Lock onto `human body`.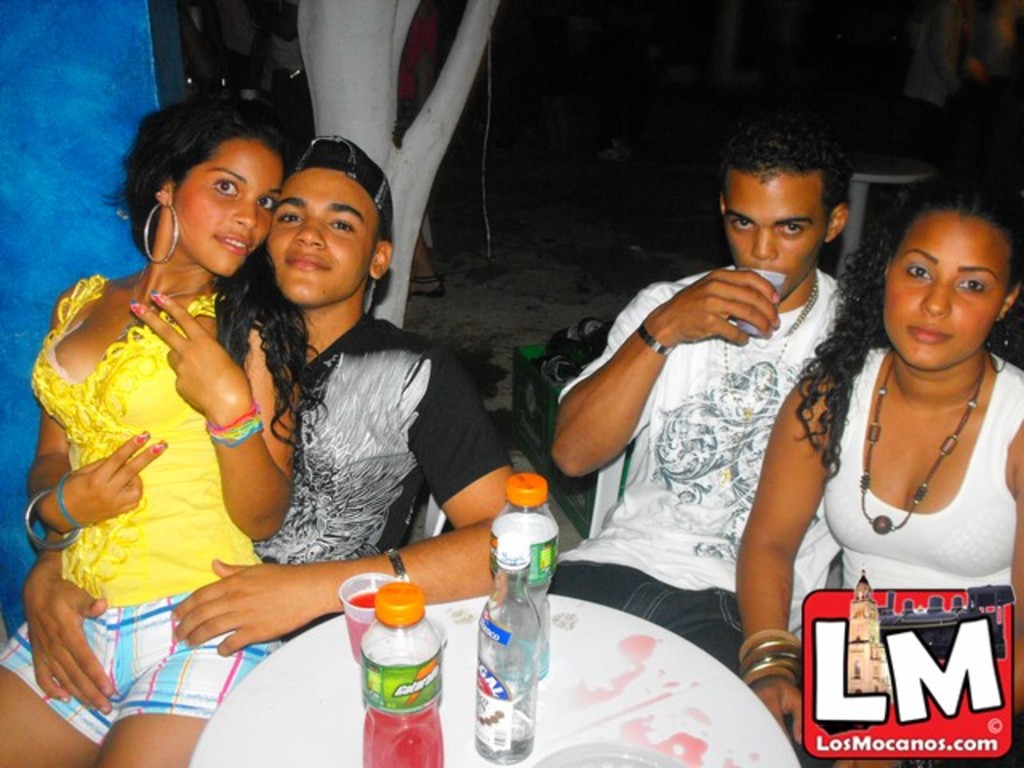
Locked: locate(22, 131, 512, 650).
